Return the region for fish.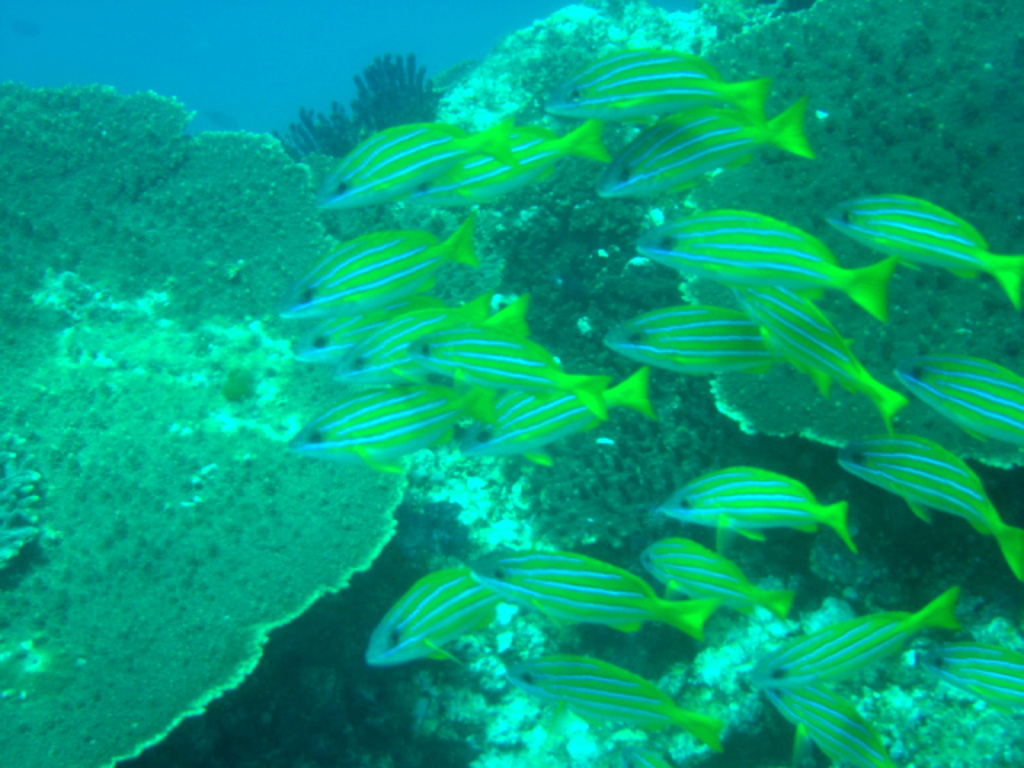
(288,379,488,467).
